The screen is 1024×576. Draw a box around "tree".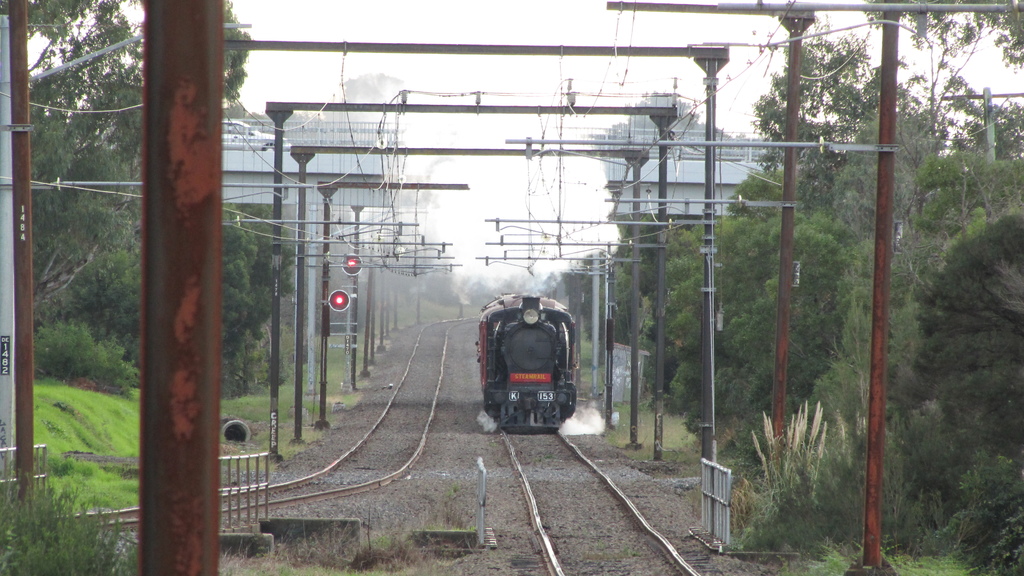
detection(859, 0, 1023, 163).
